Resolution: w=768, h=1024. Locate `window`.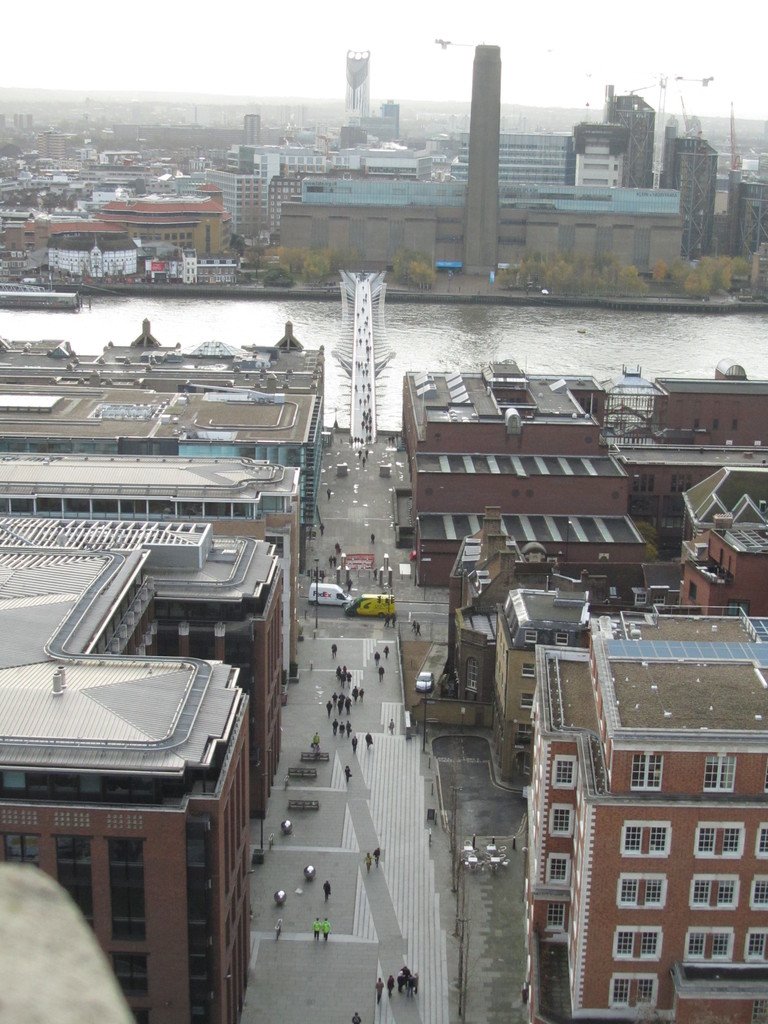
753 996 767 1023.
